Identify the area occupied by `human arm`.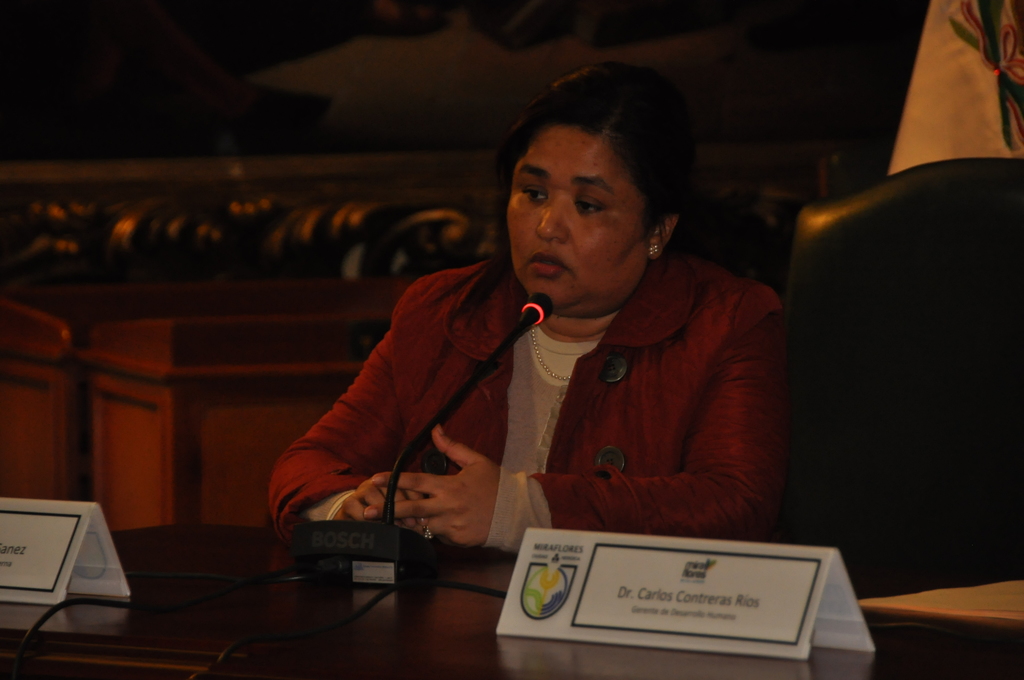
Area: x1=363, y1=311, x2=787, y2=554.
